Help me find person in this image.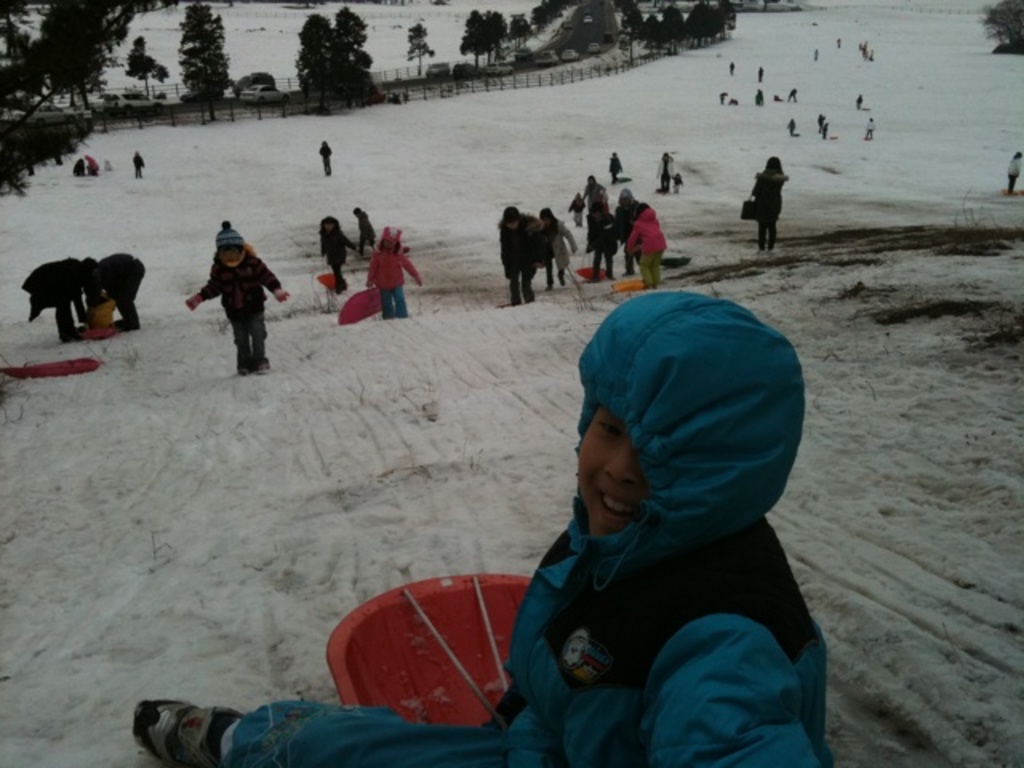
Found it: detection(1002, 147, 1021, 192).
